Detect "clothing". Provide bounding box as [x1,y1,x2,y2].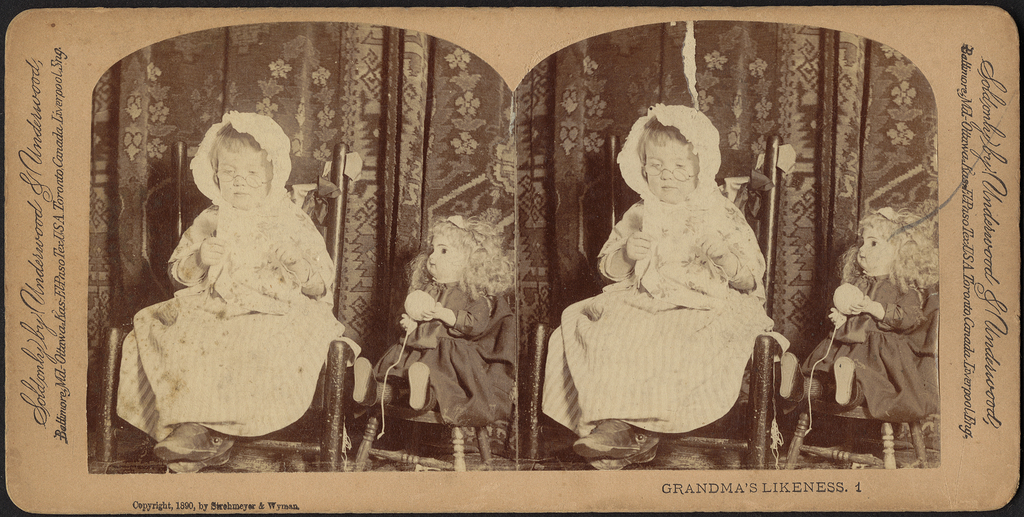
[377,272,522,427].
